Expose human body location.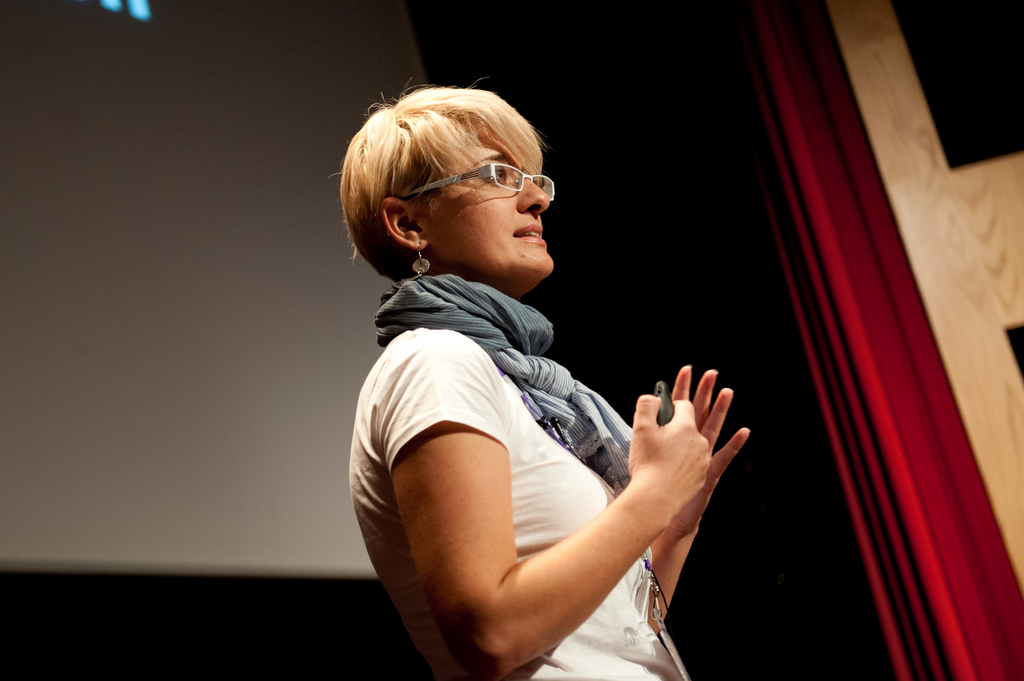
Exposed at bbox(345, 123, 739, 669).
